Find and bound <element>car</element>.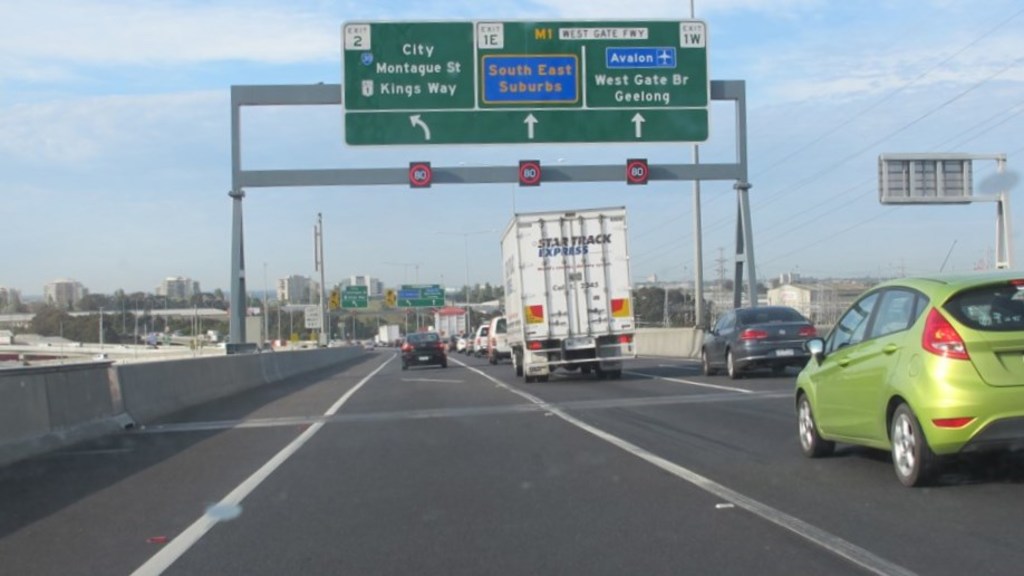
Bound: bbox=(486, 318, 509, 367).
